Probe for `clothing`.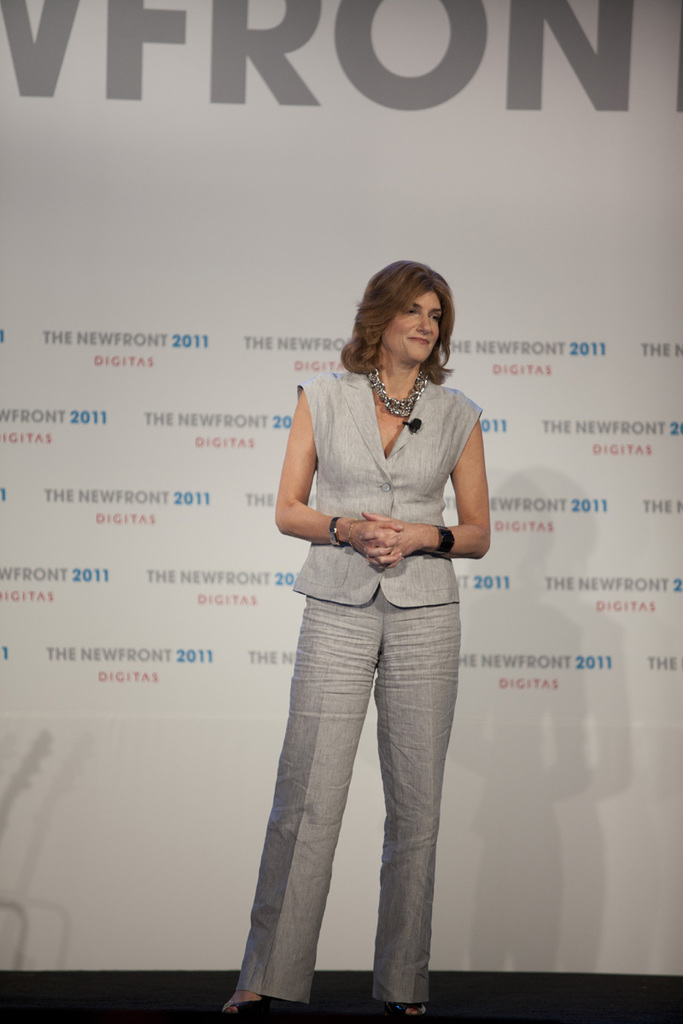
Probe result: select_region(234, 303, 509, 971).
